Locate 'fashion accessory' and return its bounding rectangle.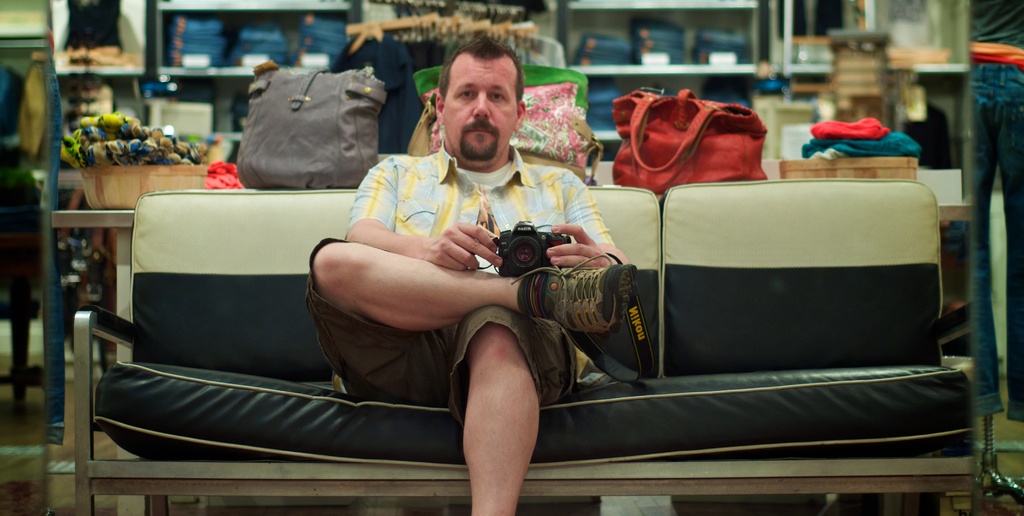
<bbox>241, 58, 389, 190</bbox>.
